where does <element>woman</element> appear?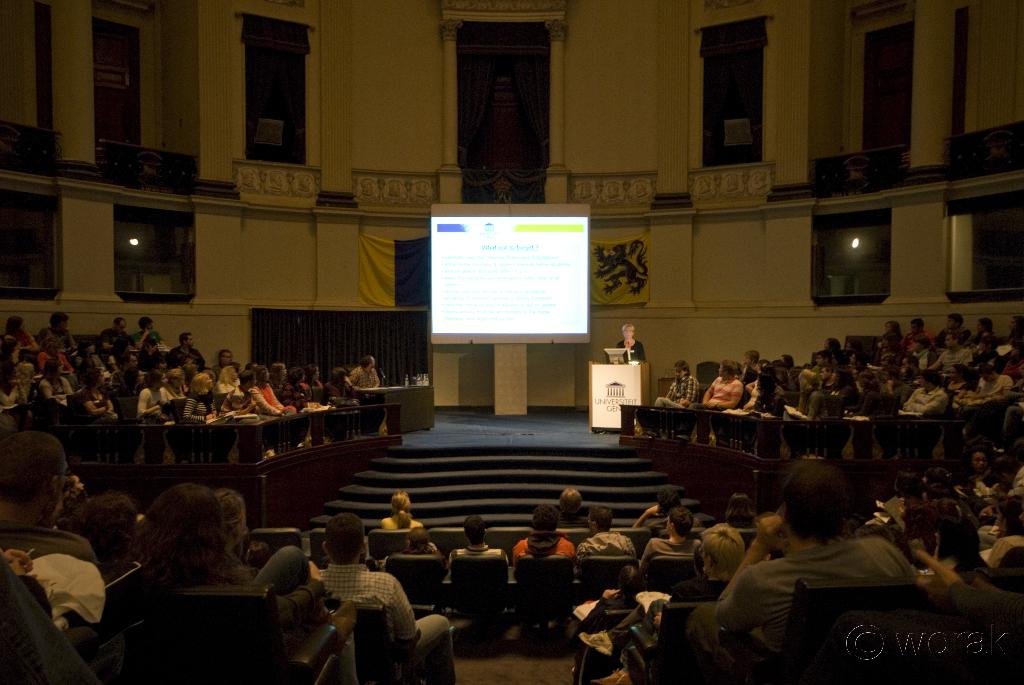
Appears at BBox(302, 365, 318, 390).
